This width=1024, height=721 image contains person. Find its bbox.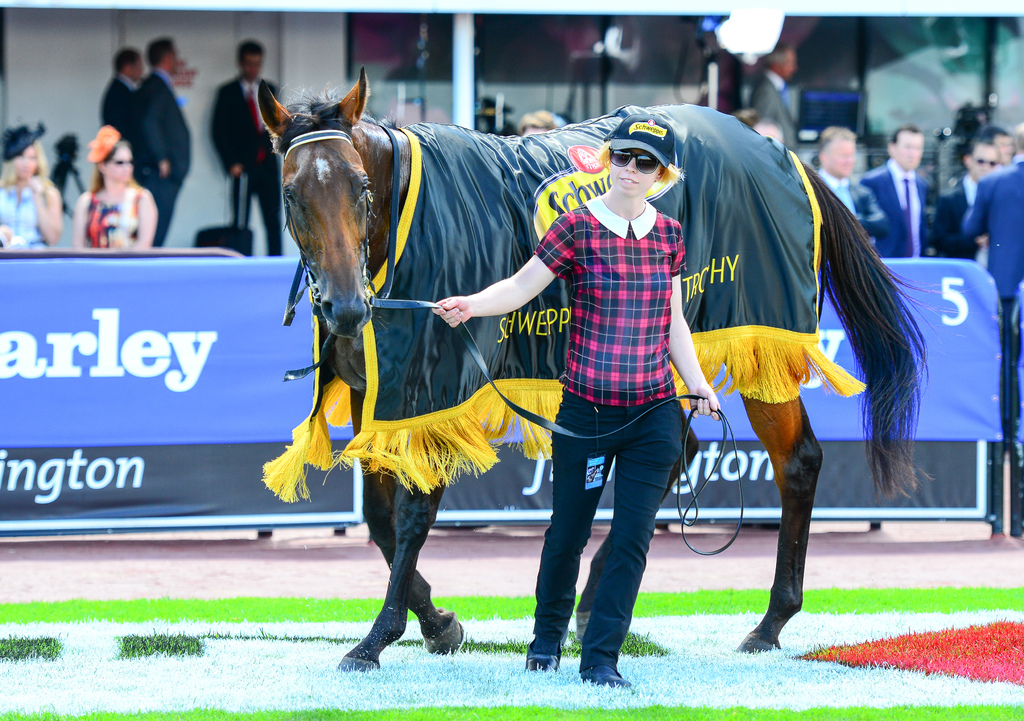
[left=479, top=97, right=514, bottom=140].
